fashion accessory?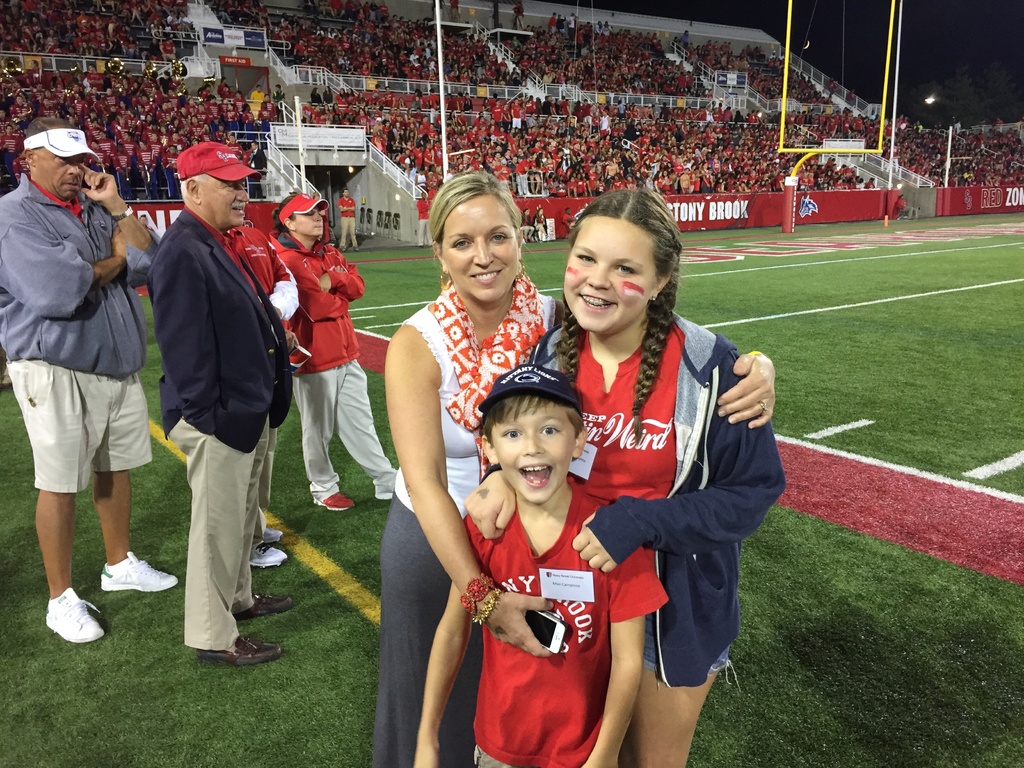
detection(648, 290, 659, 302)
